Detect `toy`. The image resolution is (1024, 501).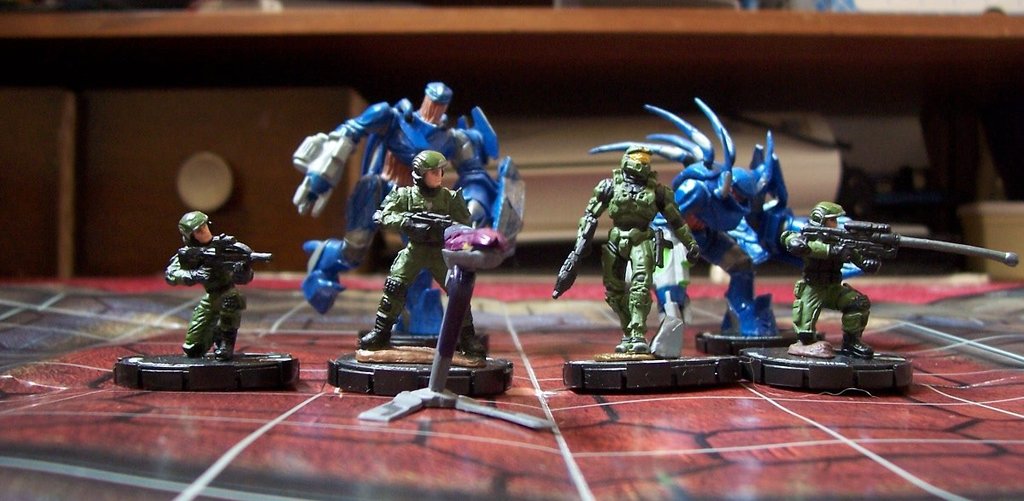
<box>360,198,550,426</box>.
